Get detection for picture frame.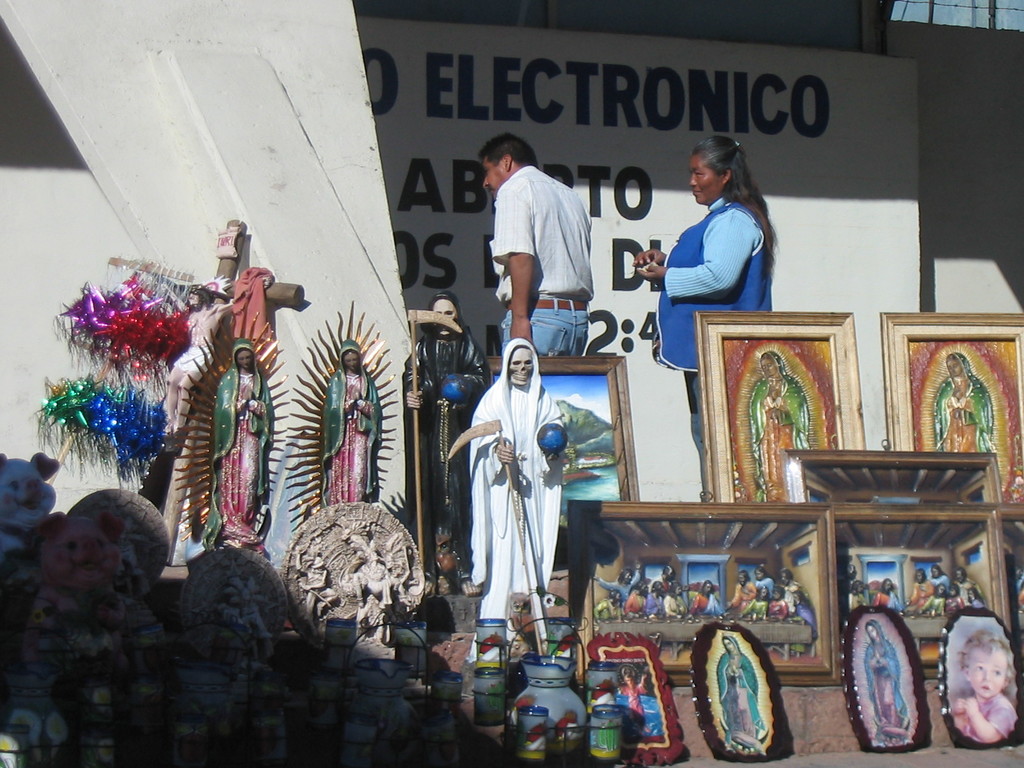
Detection: <region>589, 634, 686, 767</region>.
